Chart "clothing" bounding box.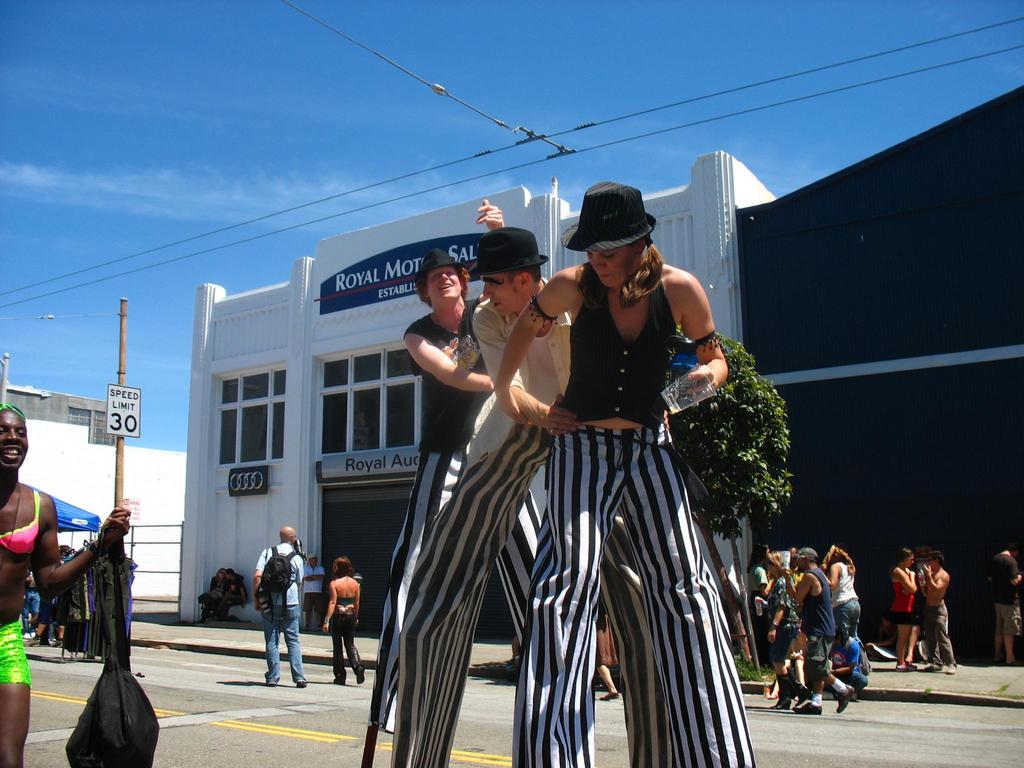
Charted: box(250, 542, 300, 682).
